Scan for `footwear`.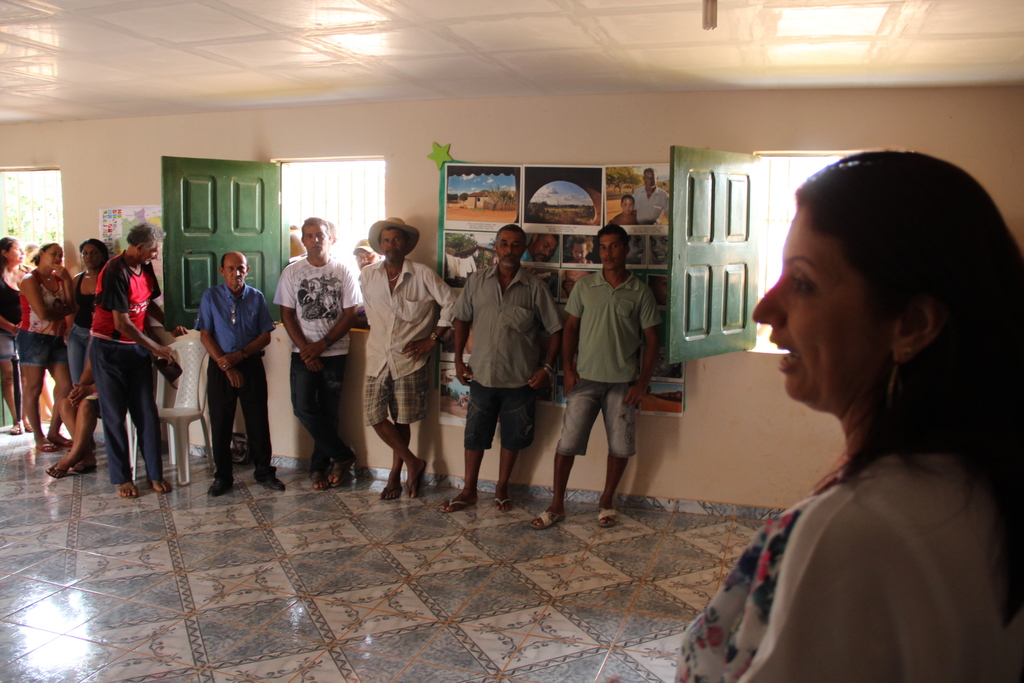
Scan result: <box>208,475,236,495</box>.
